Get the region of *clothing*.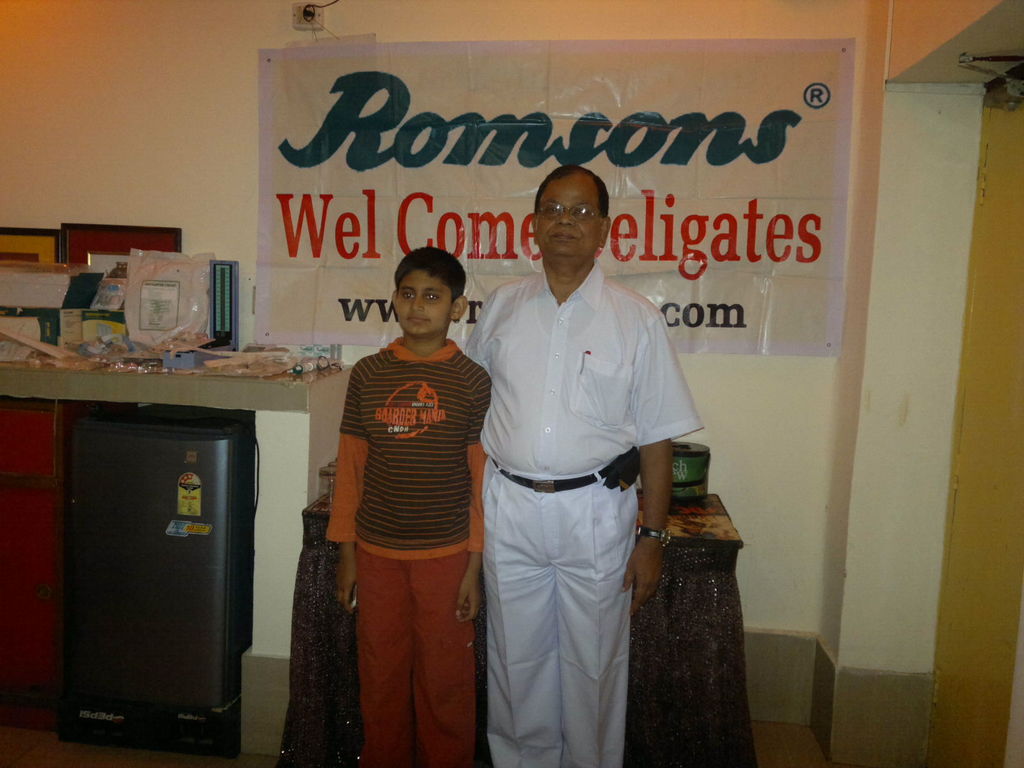
[467, 206, 687, 760].
